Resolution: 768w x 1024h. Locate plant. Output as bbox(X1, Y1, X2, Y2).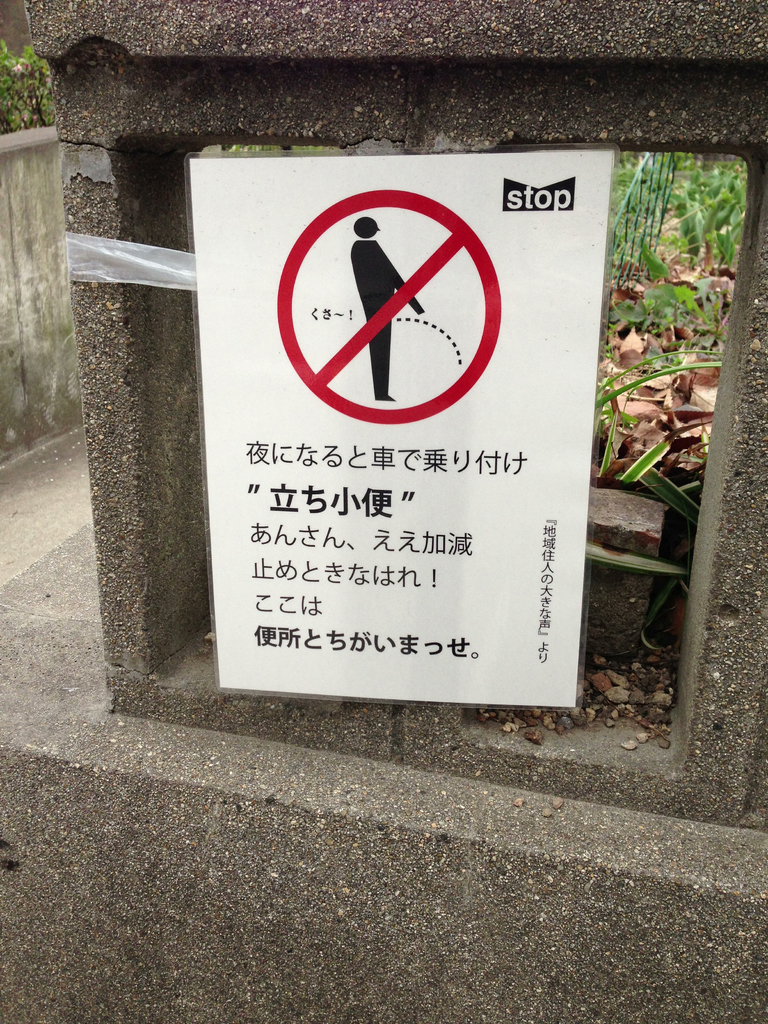
bbox(644, 159, 767, 267).
